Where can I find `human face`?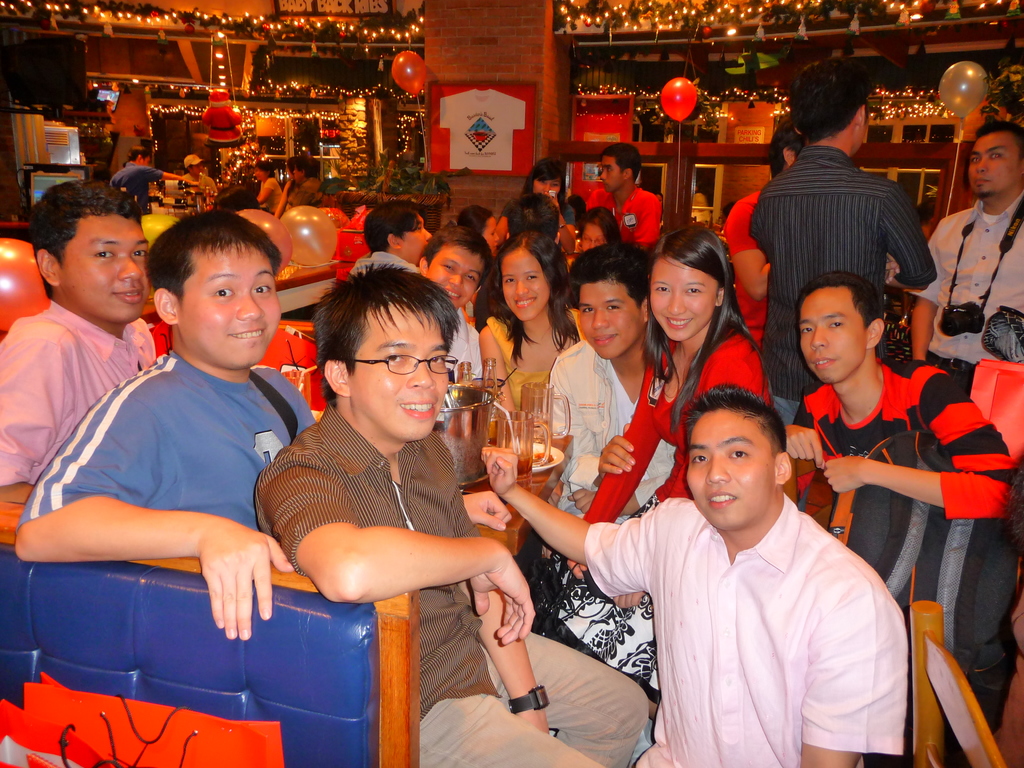
You can find it at detection(582, 220, 606, 253).
